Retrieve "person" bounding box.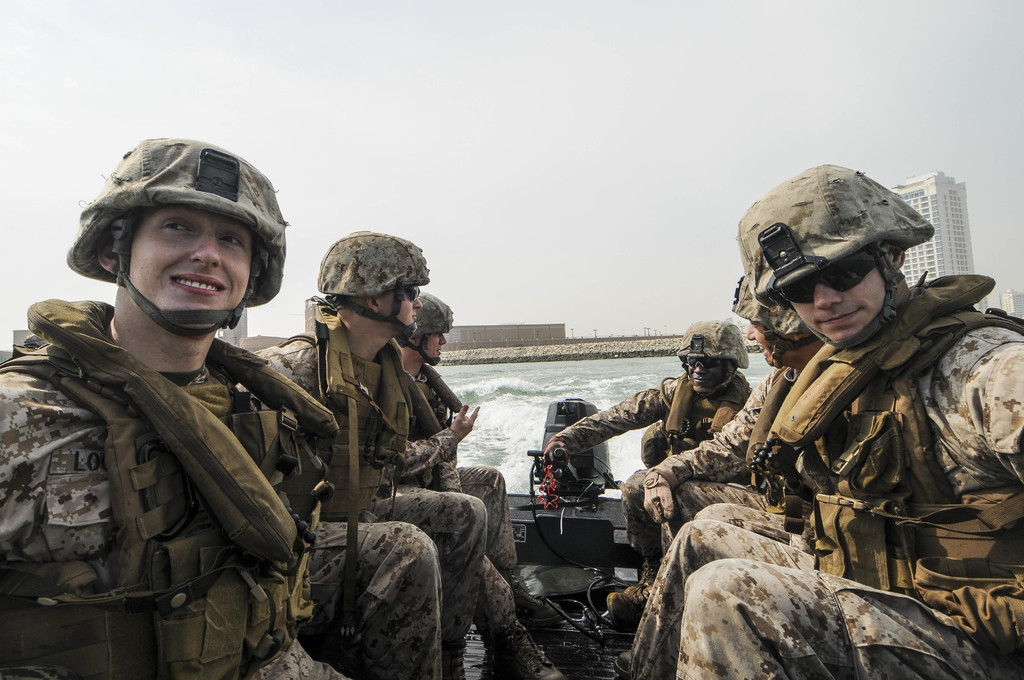
Bounding box: {"left": 390, "top": 299, "right": 611, "bottom": 678}.
